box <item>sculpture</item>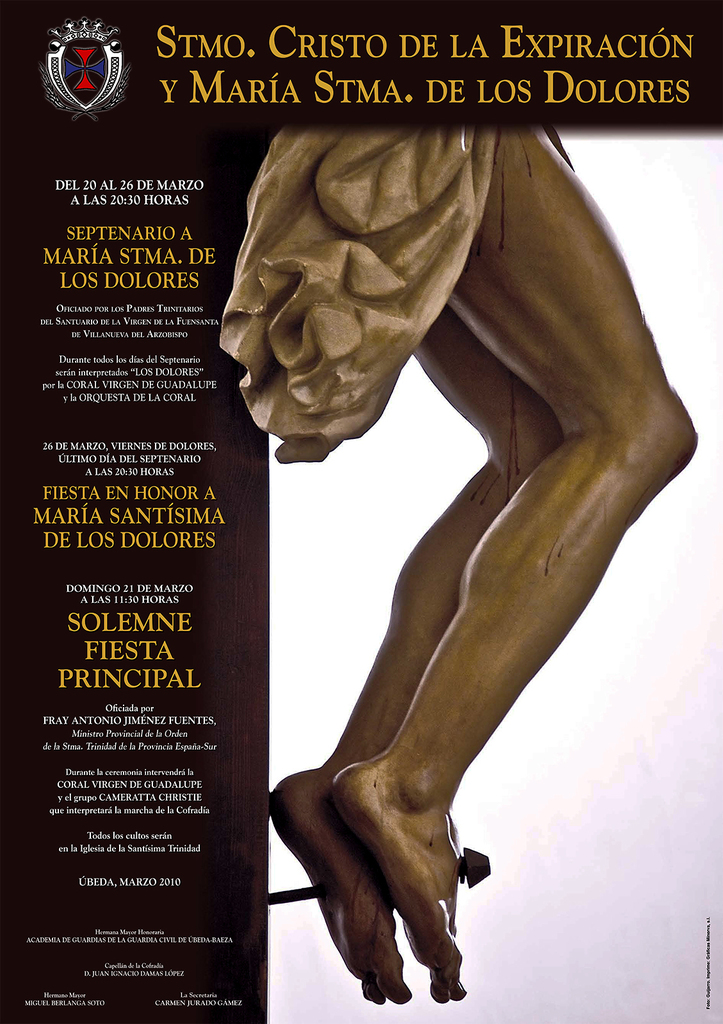
select_region(218, 114, 720, 994)
